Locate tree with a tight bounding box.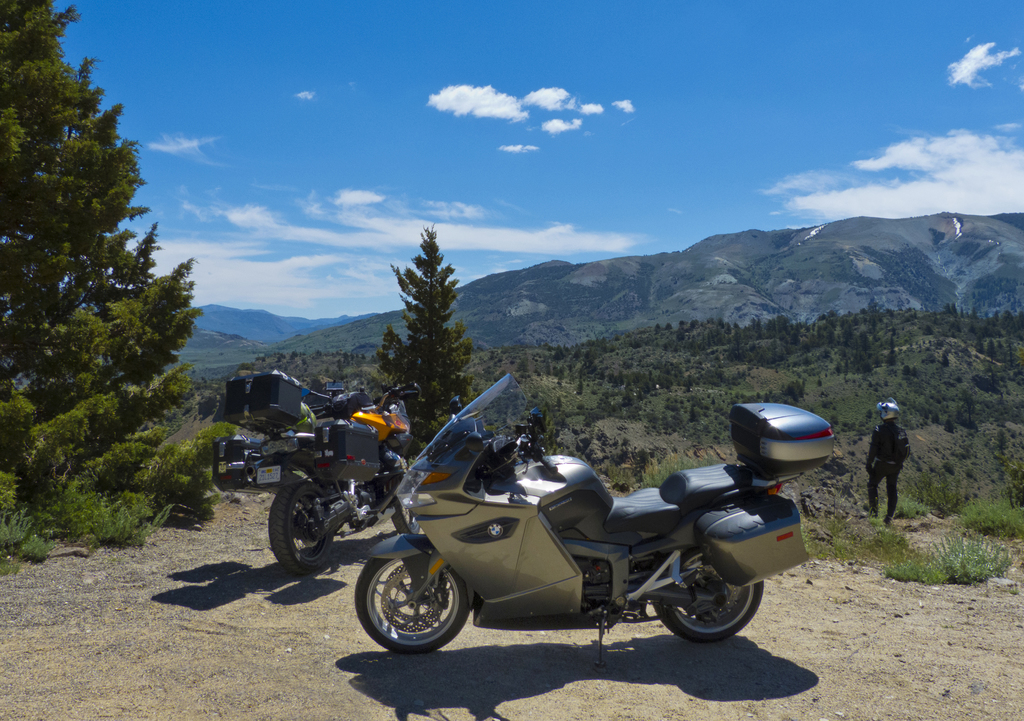
Rect(194, 336, 356, 458).
